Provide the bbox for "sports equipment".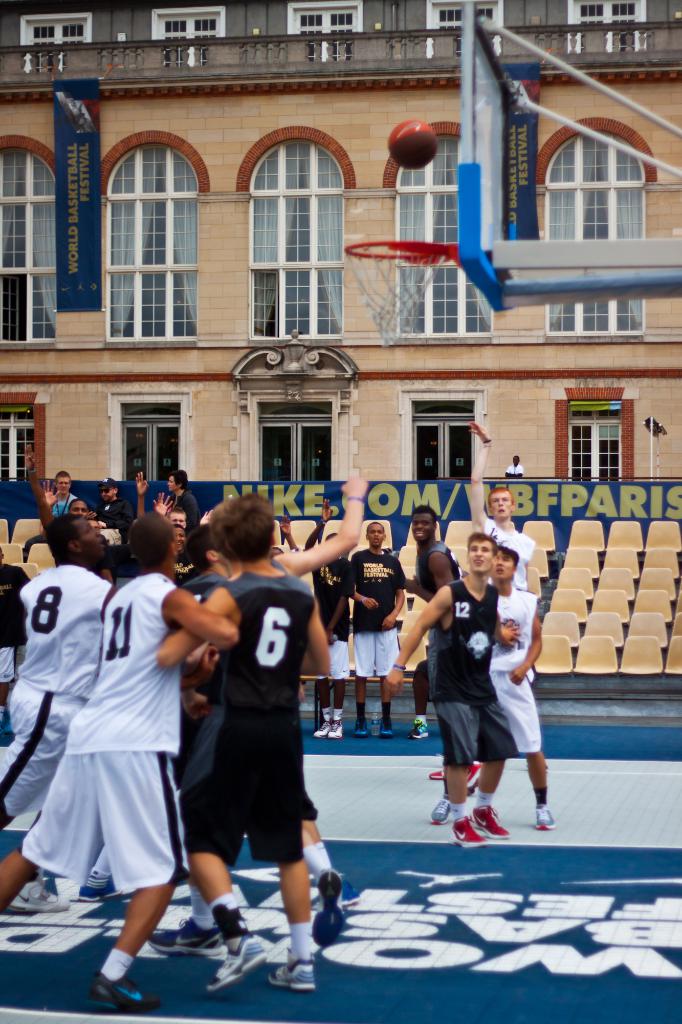
[468,804,511,840].
